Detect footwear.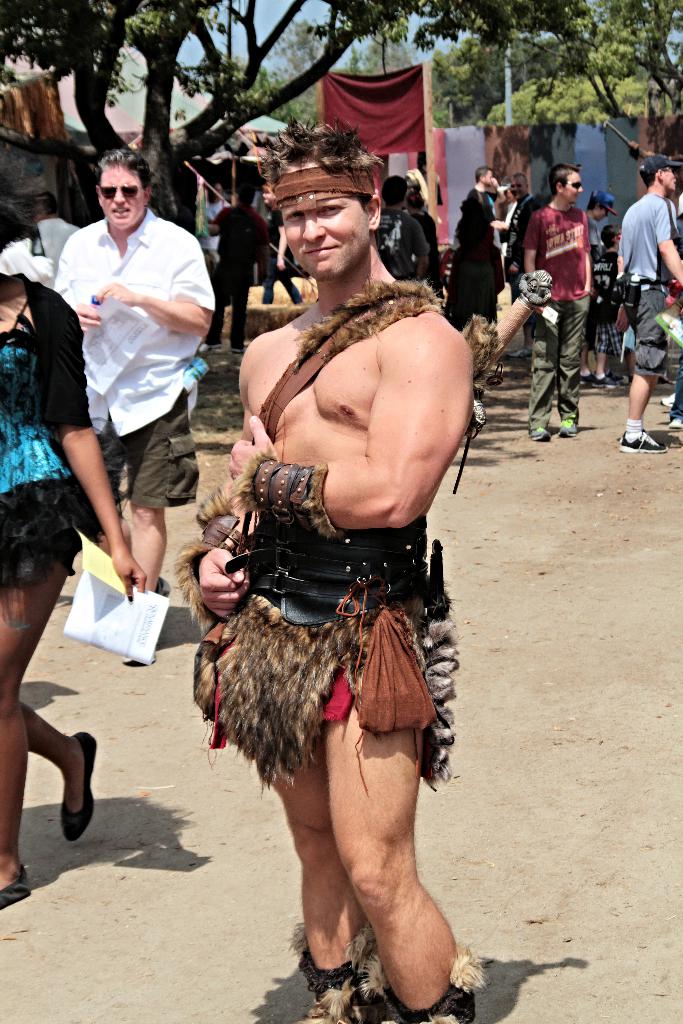
Detected at 229 342 249 356.
